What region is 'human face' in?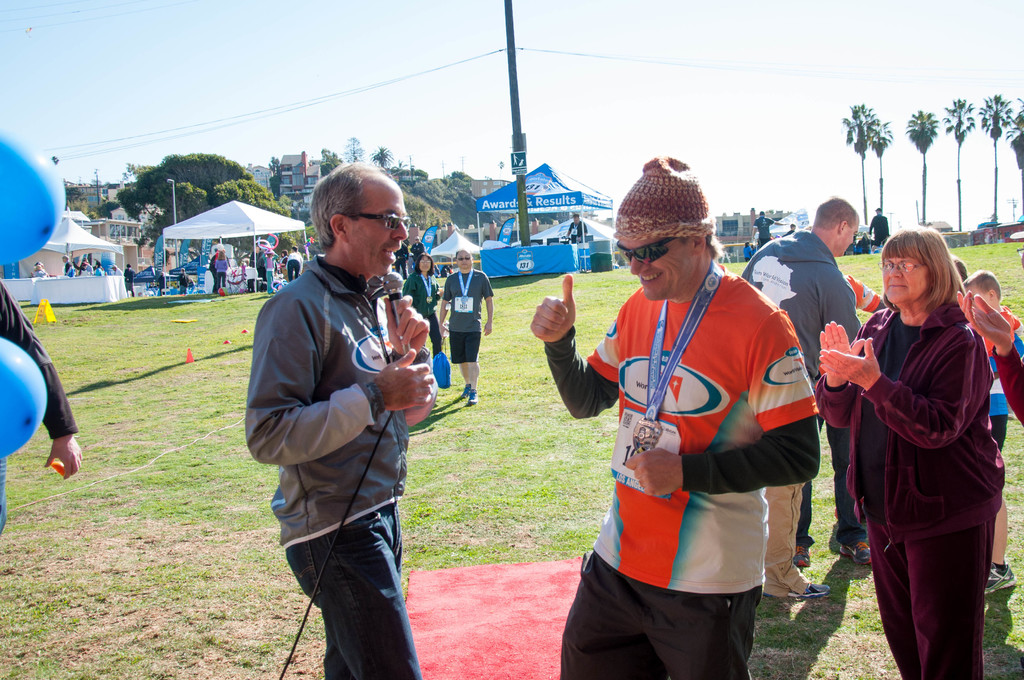
458:249:473:270.
